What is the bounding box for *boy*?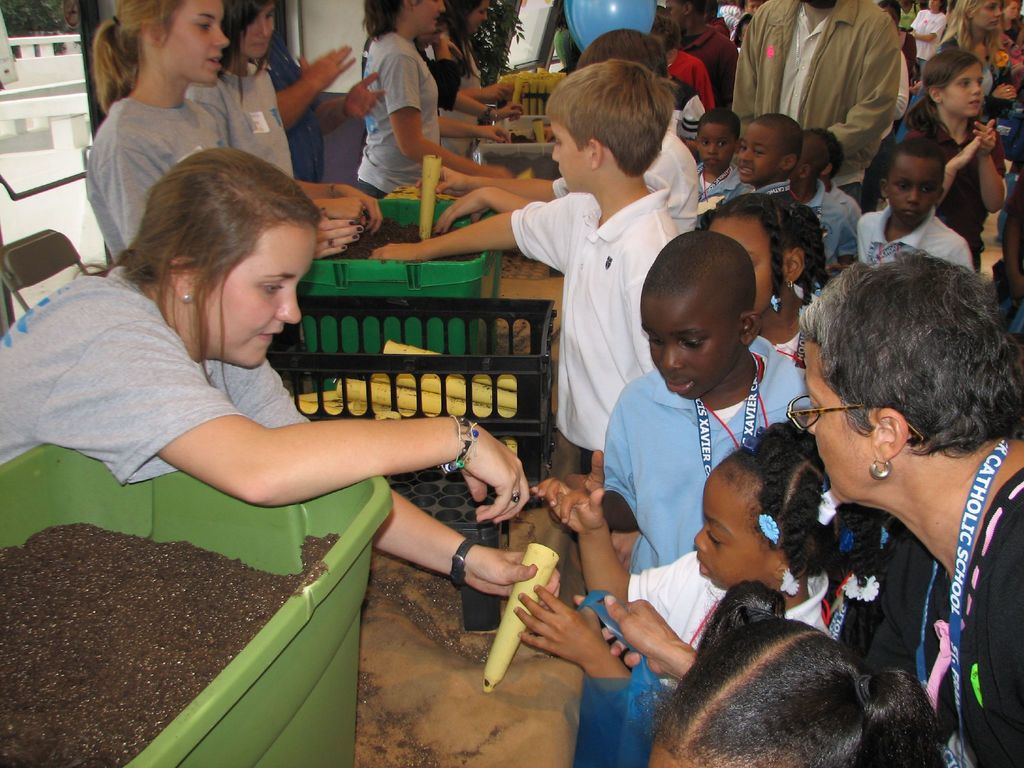
bbox=(413, 28, 700, 235).
